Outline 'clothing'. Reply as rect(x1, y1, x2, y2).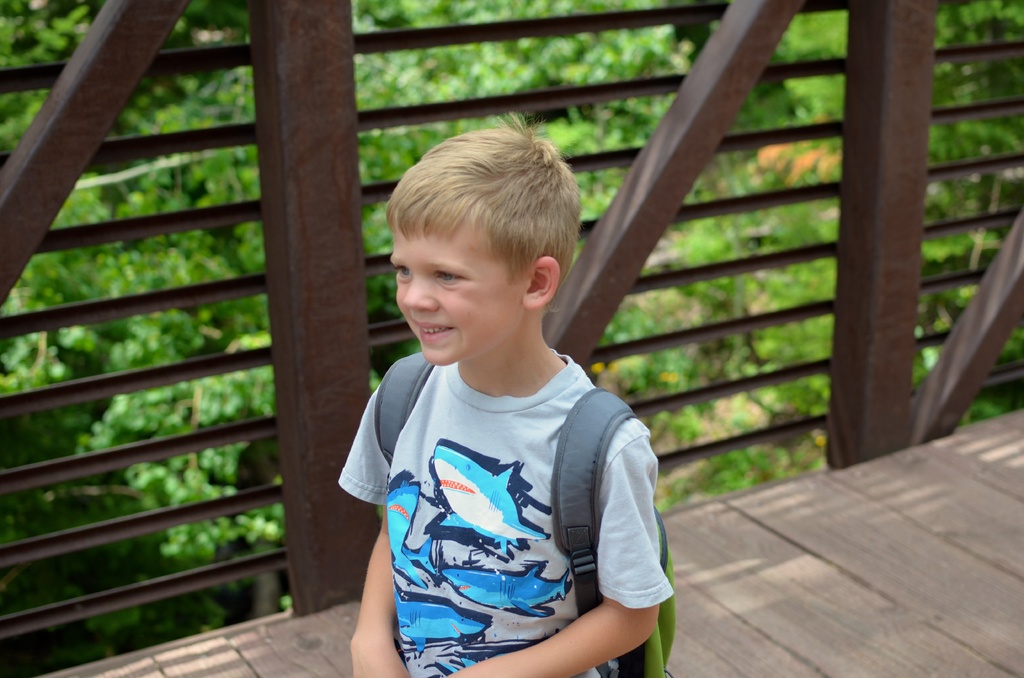
rect(346, 303, 649, 665).
